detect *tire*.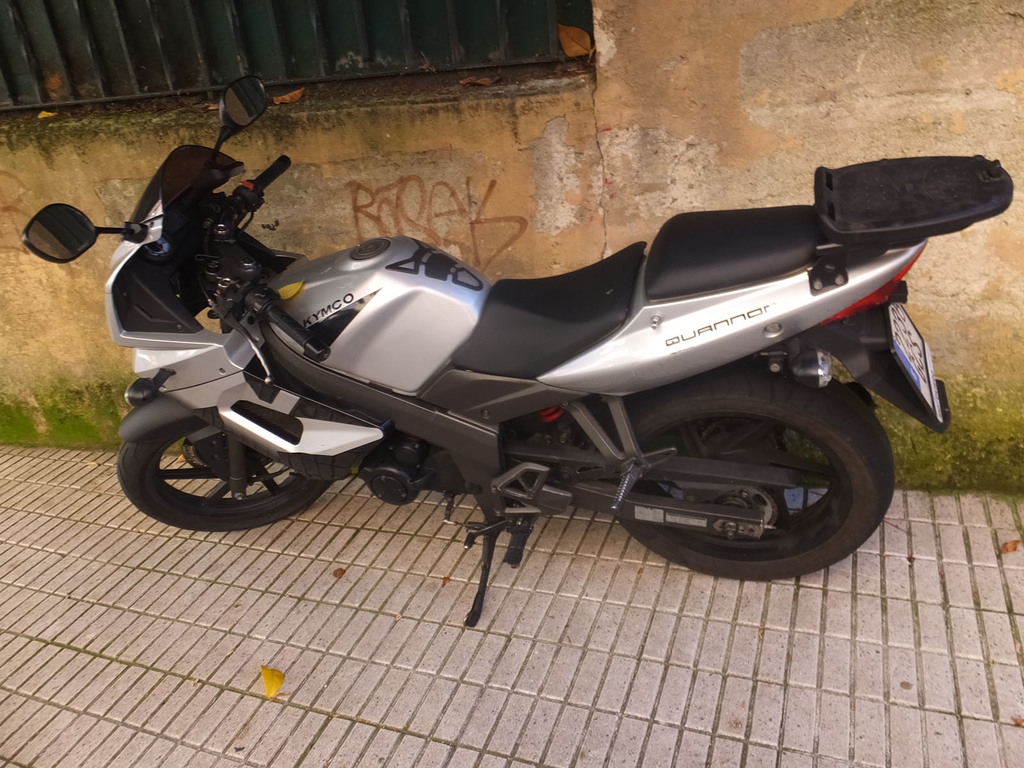
Detected at left=116, top=442, right=337, bottom=531.
